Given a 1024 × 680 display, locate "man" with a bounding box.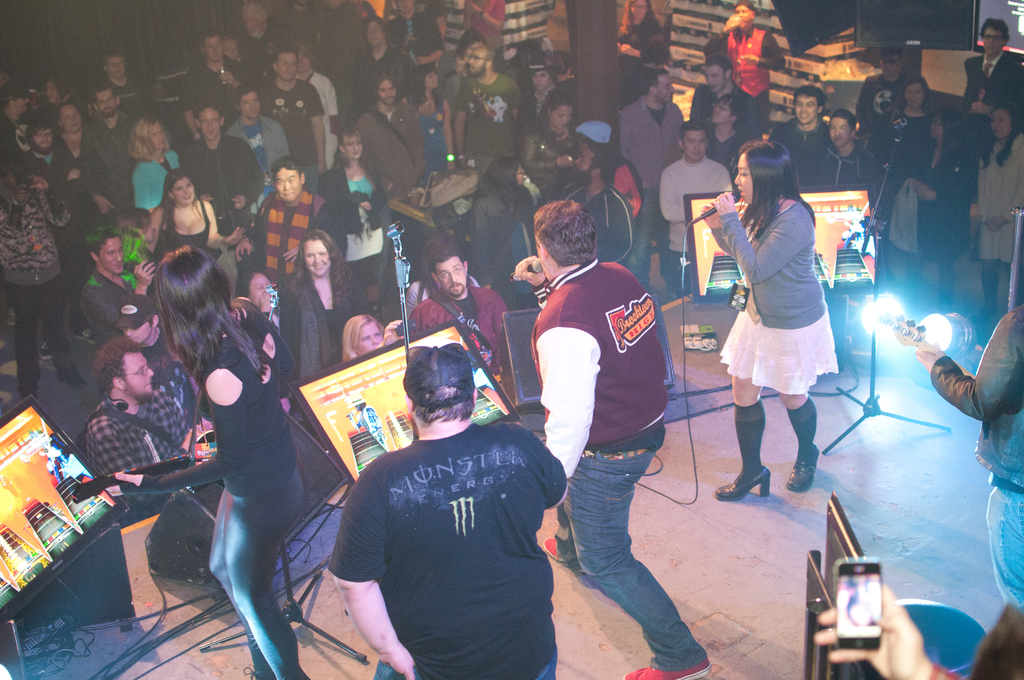
Located: box=[688, 56, 764, 147].
